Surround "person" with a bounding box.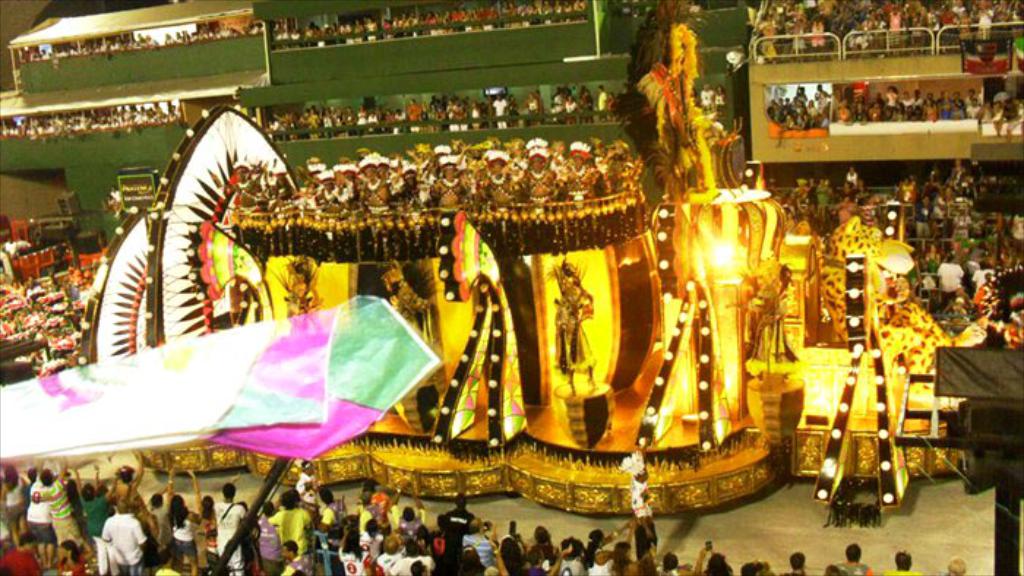
box=[541, 257, 595, 395].
